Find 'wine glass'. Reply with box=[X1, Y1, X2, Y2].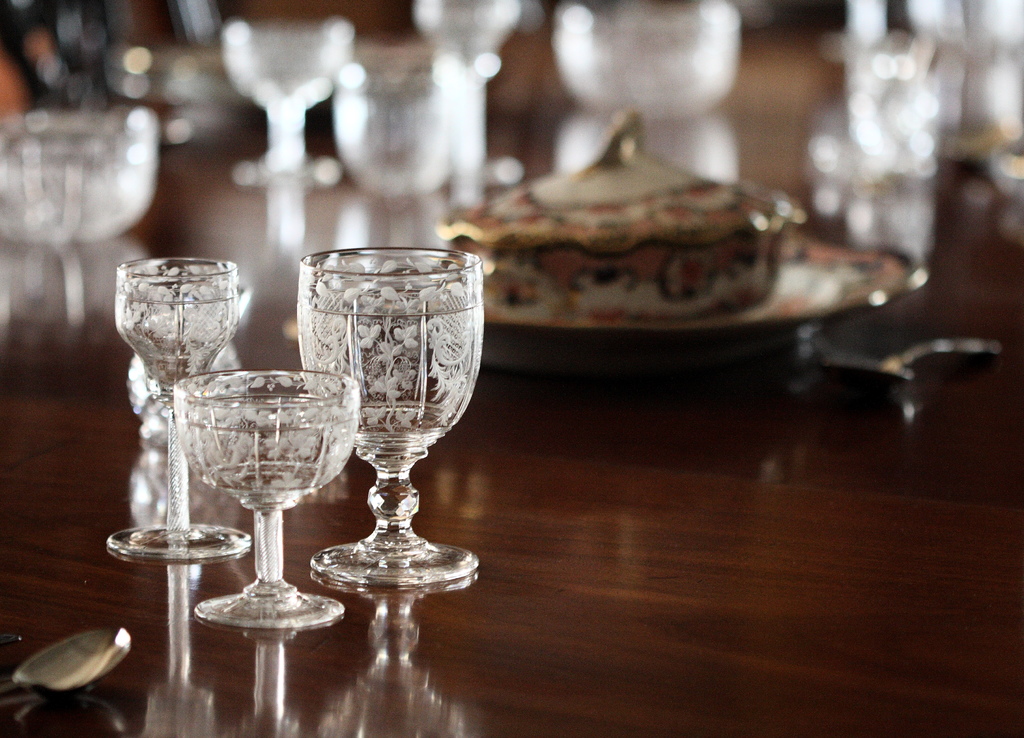
box=[298, 250, 480, 591].
